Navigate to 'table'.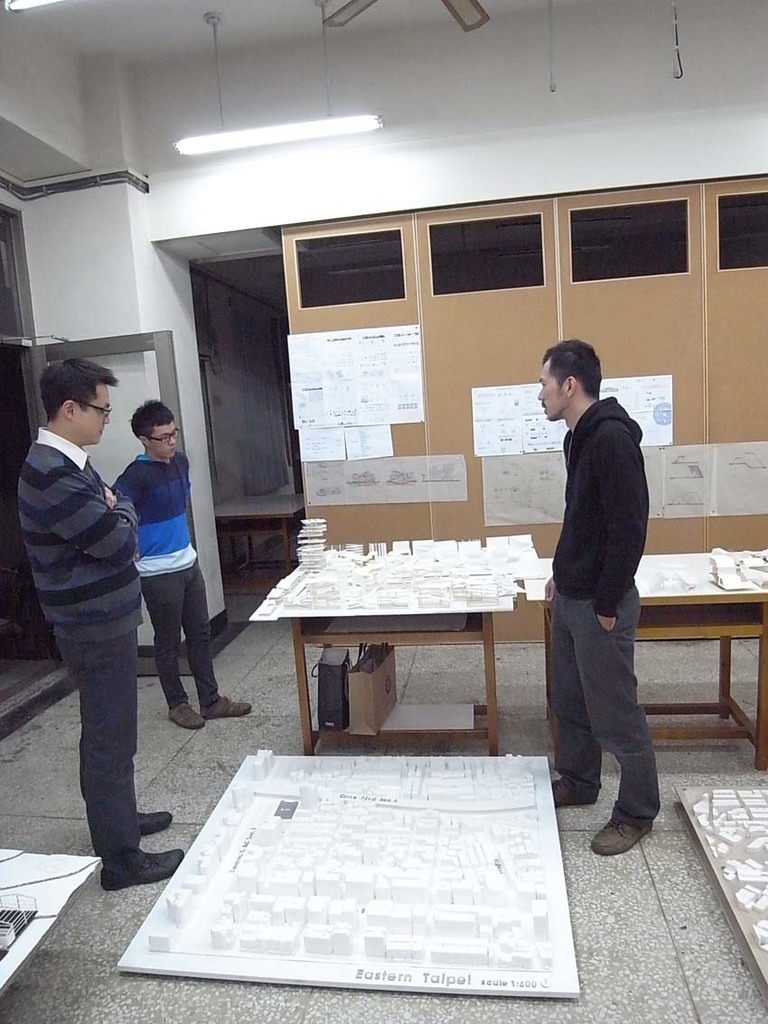
Navigation target: region(539, 543, 767, 782).
